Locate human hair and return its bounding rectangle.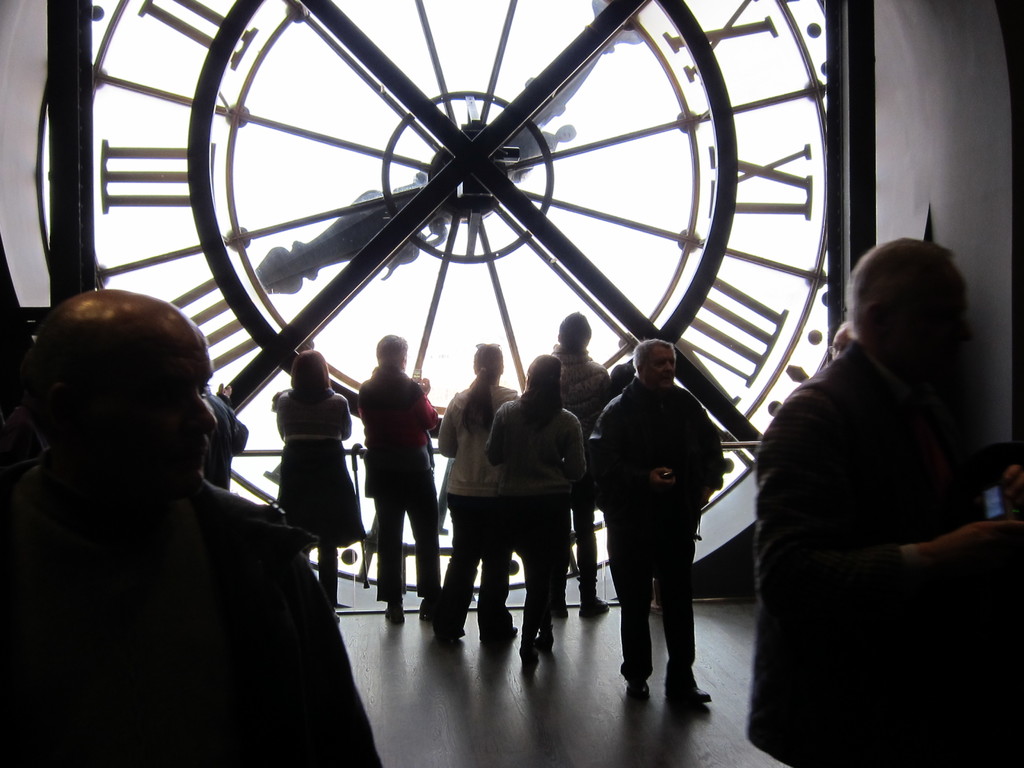
l=628, t=337, r=673, b=372.
